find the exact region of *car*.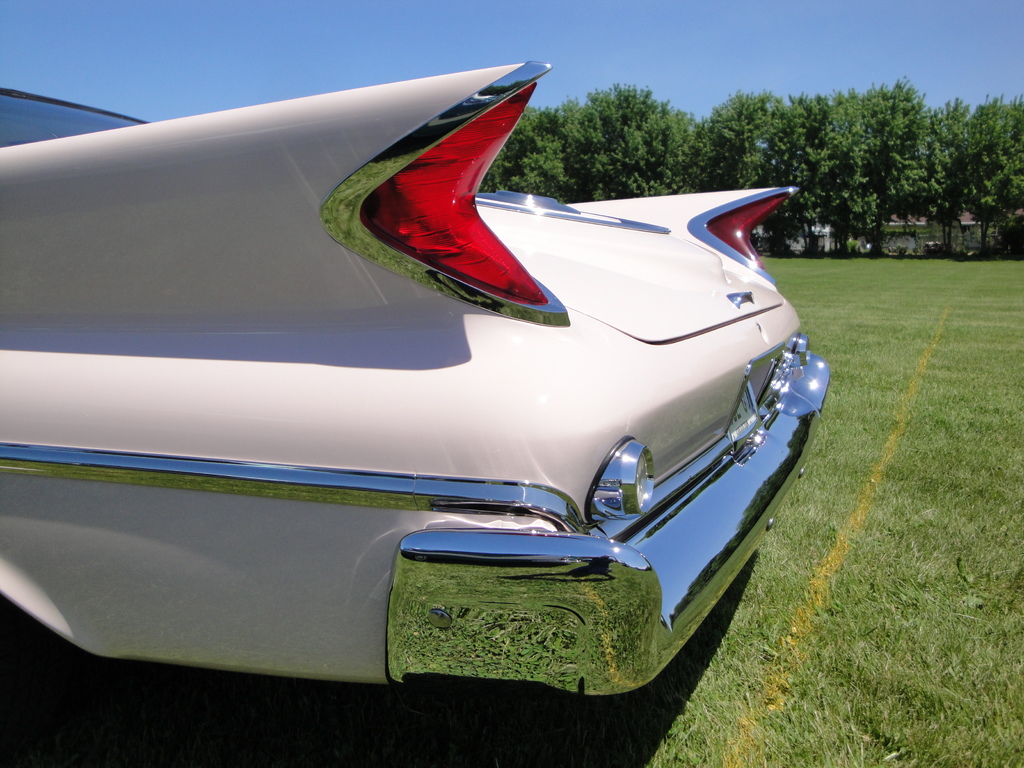
Exact region: (x1=0, y1=61, x2=836, y2=696).
